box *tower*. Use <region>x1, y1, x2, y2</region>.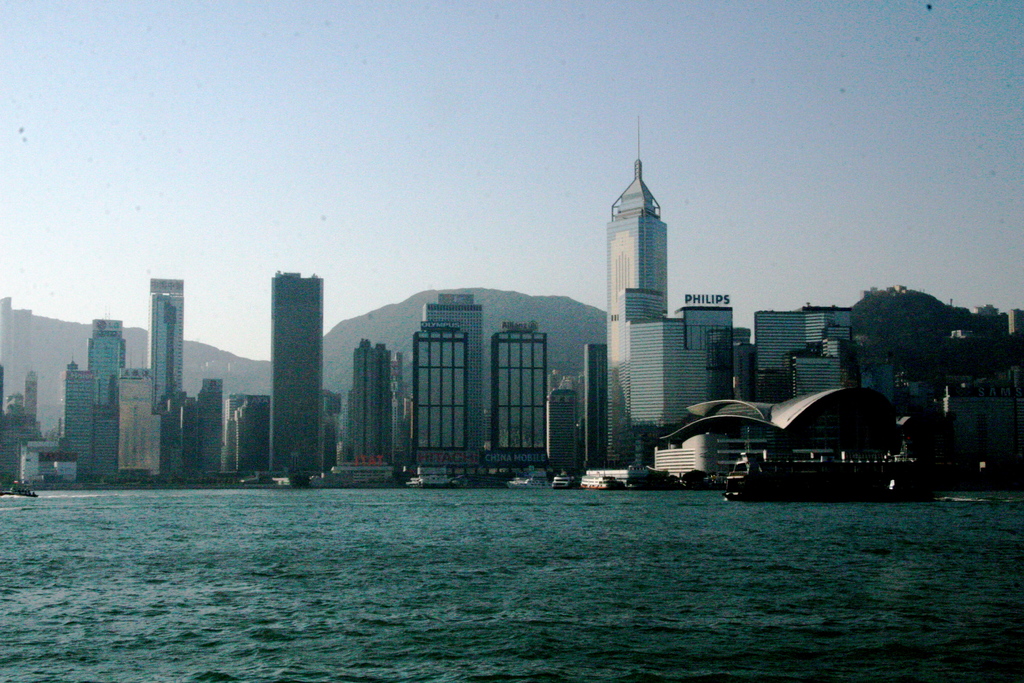
<region>422, 286, 489, 481</region>.
